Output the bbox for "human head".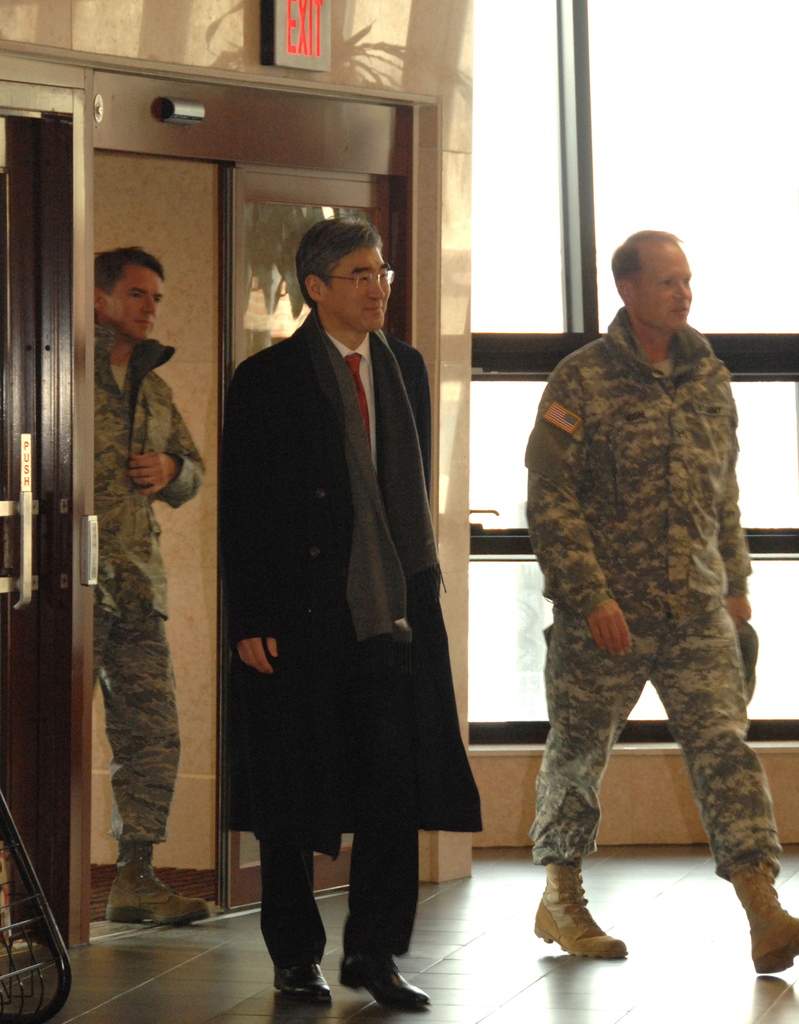
<box>284,204,403,321</box>.
